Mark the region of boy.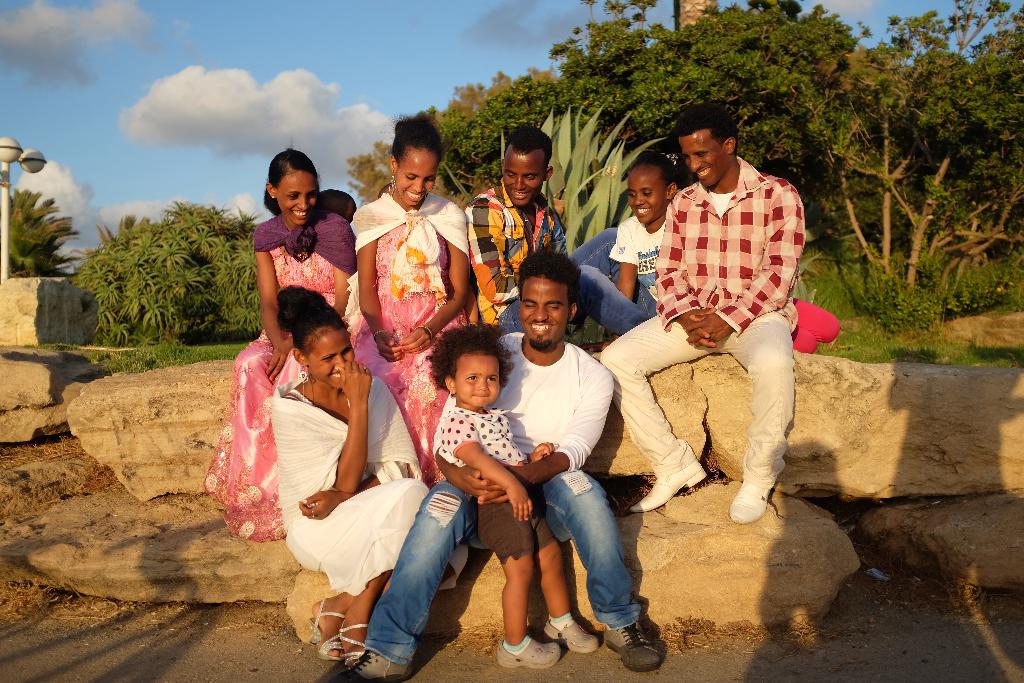
Region: x1=462 y1=128 x2=657 y2=338.
